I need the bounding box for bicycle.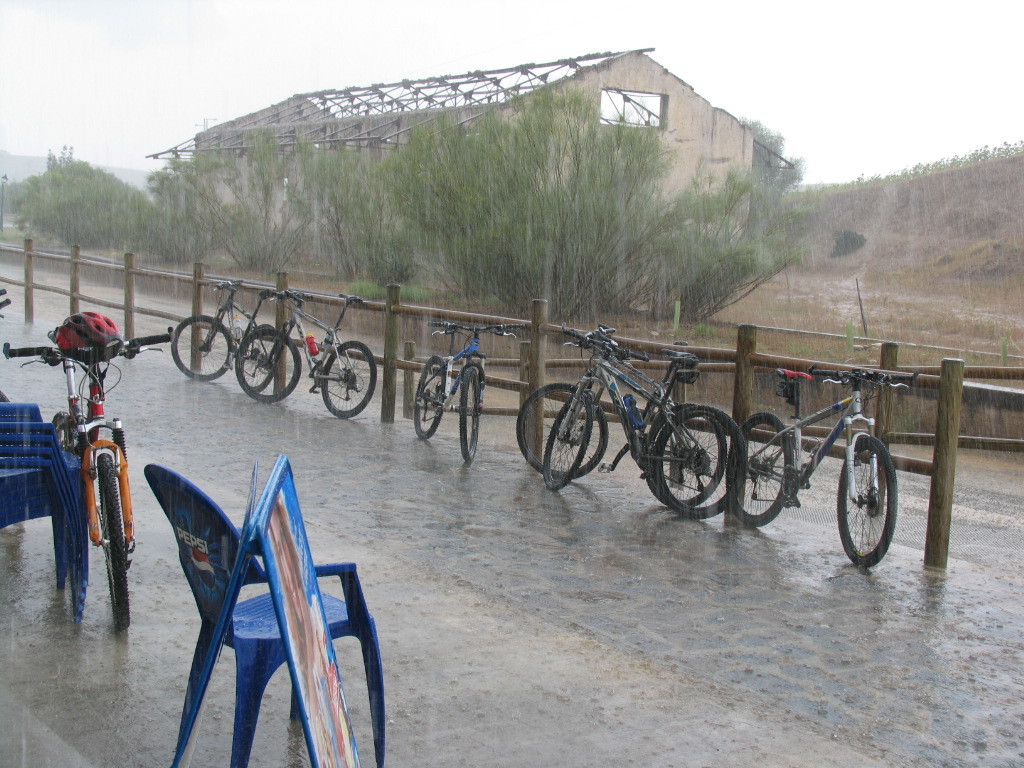
Here it is: BBox(404, 315, 532, 468).
